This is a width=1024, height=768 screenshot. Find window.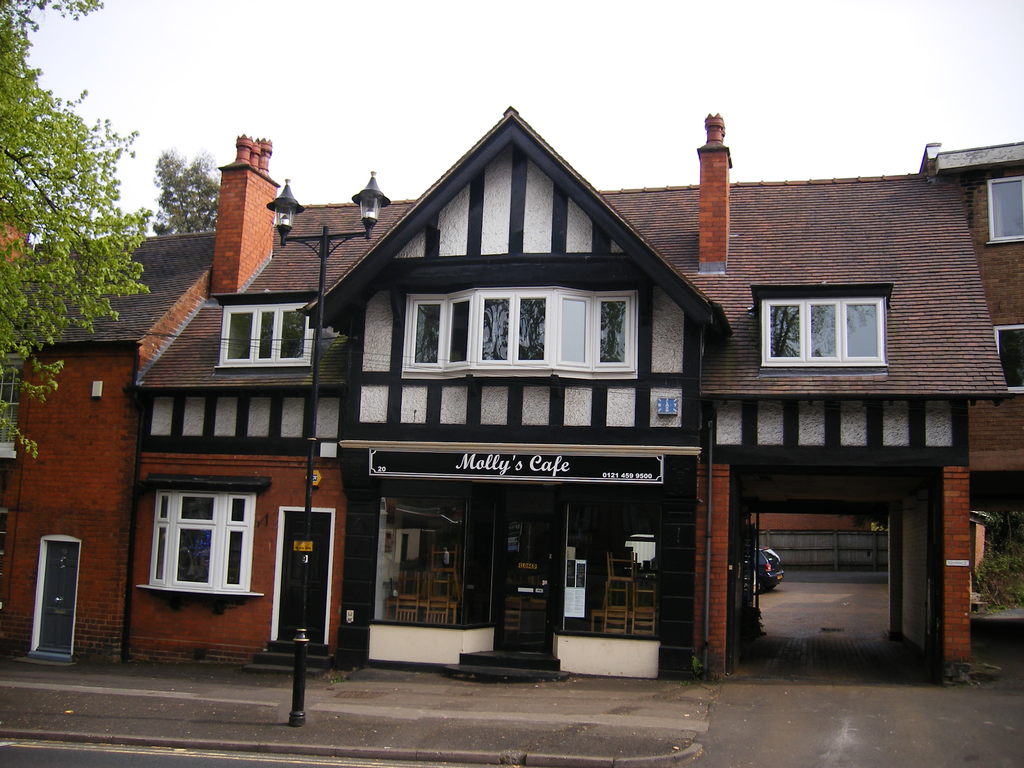
Bounding box: bbox(148, 490, 254, 593).
